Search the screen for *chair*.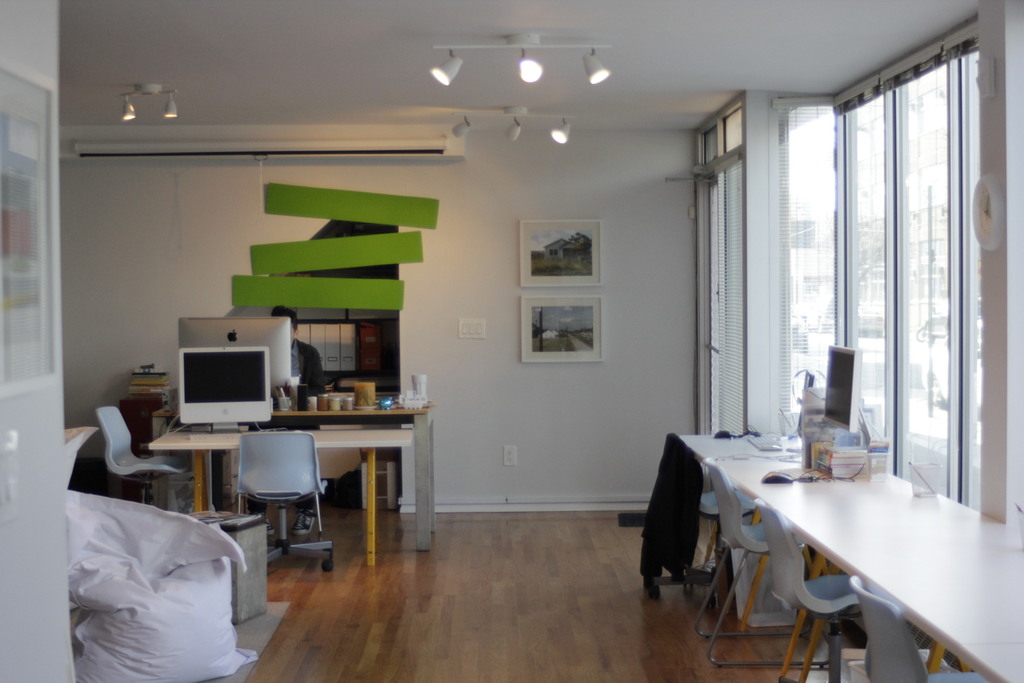
Found at left=691, top=463, right=835, bottom=674.
